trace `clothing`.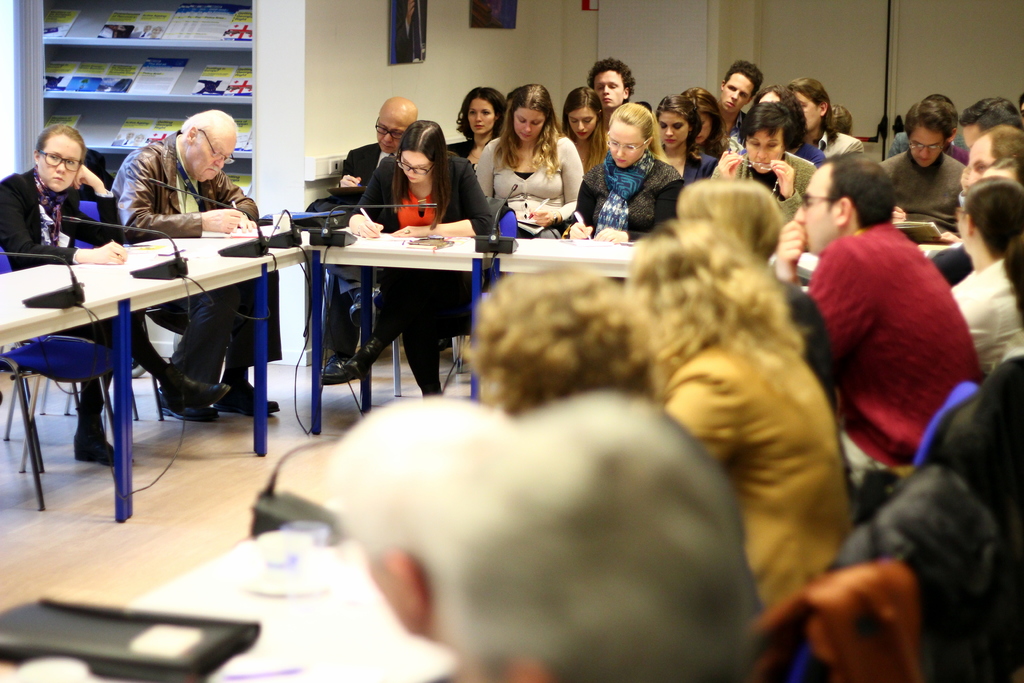
Traced to [left=875, top=153, right=964, bottom=233].
